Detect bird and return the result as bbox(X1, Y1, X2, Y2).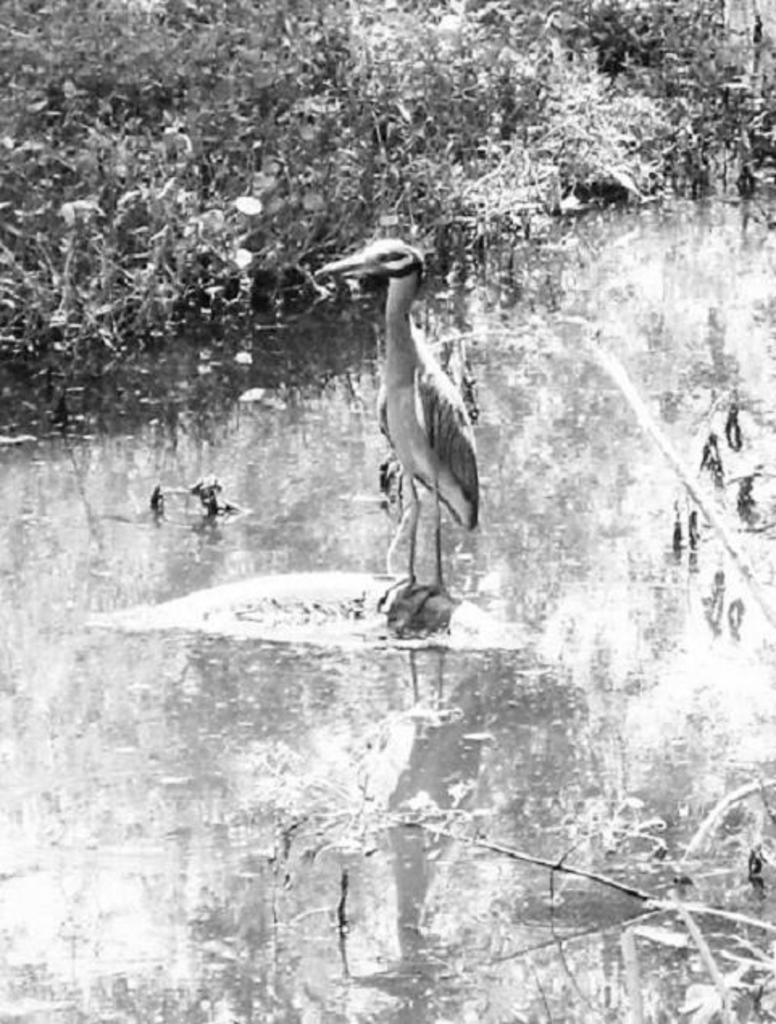
bbox(334, 232, 489, 581).
